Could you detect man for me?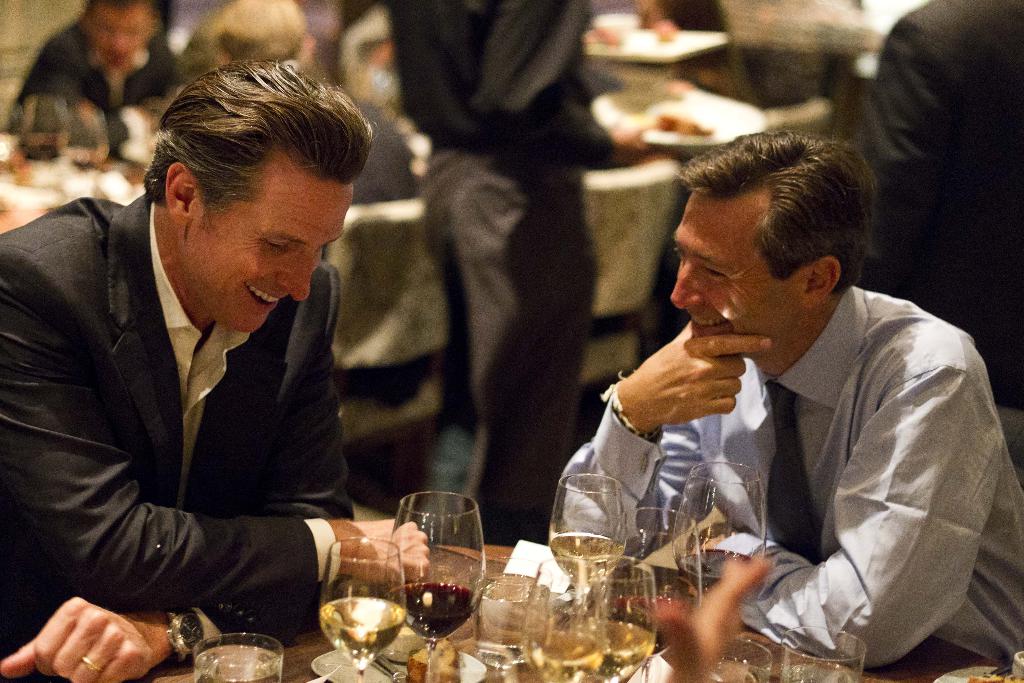
Detection result: (562, 128, 1023, 668).
